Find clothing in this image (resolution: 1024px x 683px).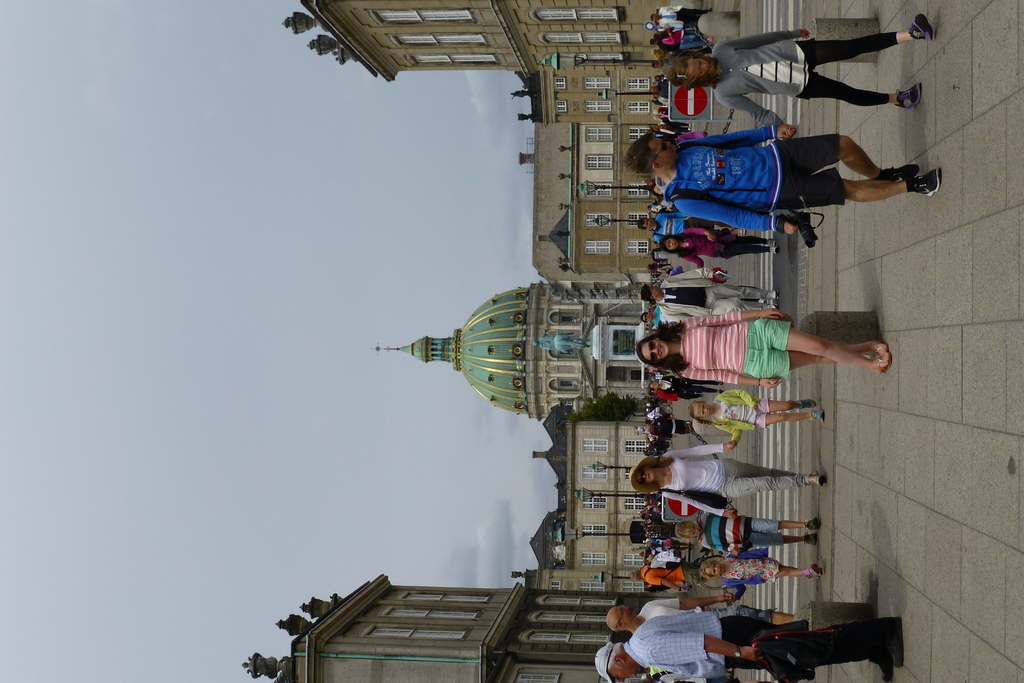
[x1=674, y1=308, x2=787, y2=379].
